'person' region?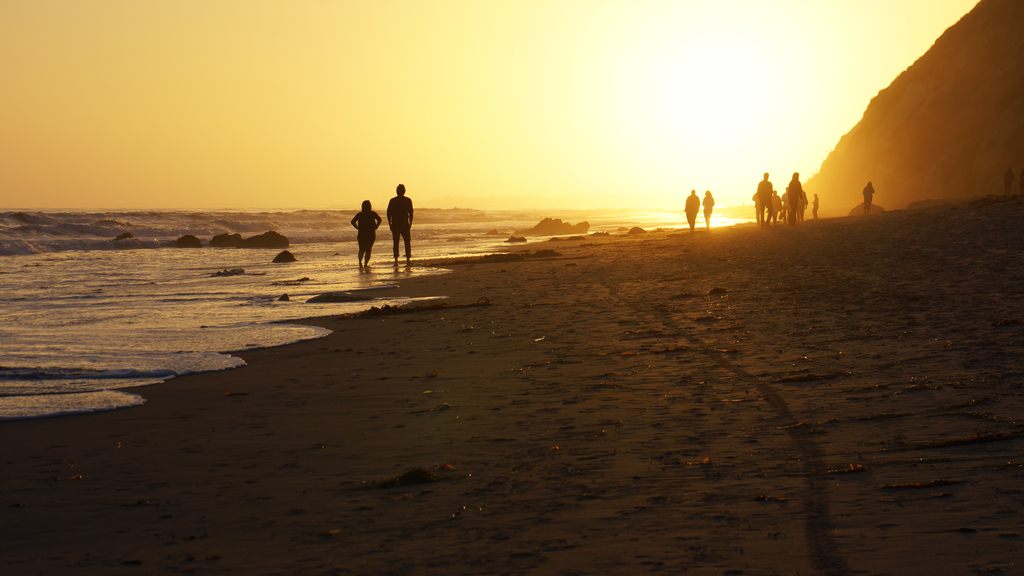
Rect(779, 172, 800, 220)
